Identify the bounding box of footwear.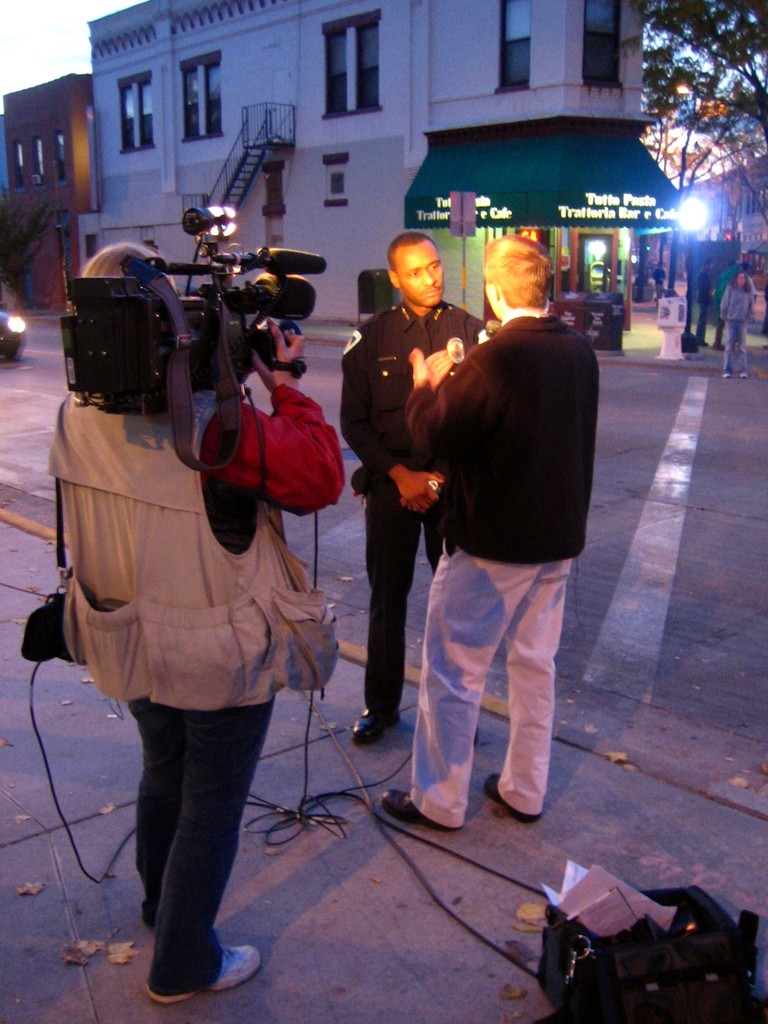
box(145, 940, 270, 1012).
